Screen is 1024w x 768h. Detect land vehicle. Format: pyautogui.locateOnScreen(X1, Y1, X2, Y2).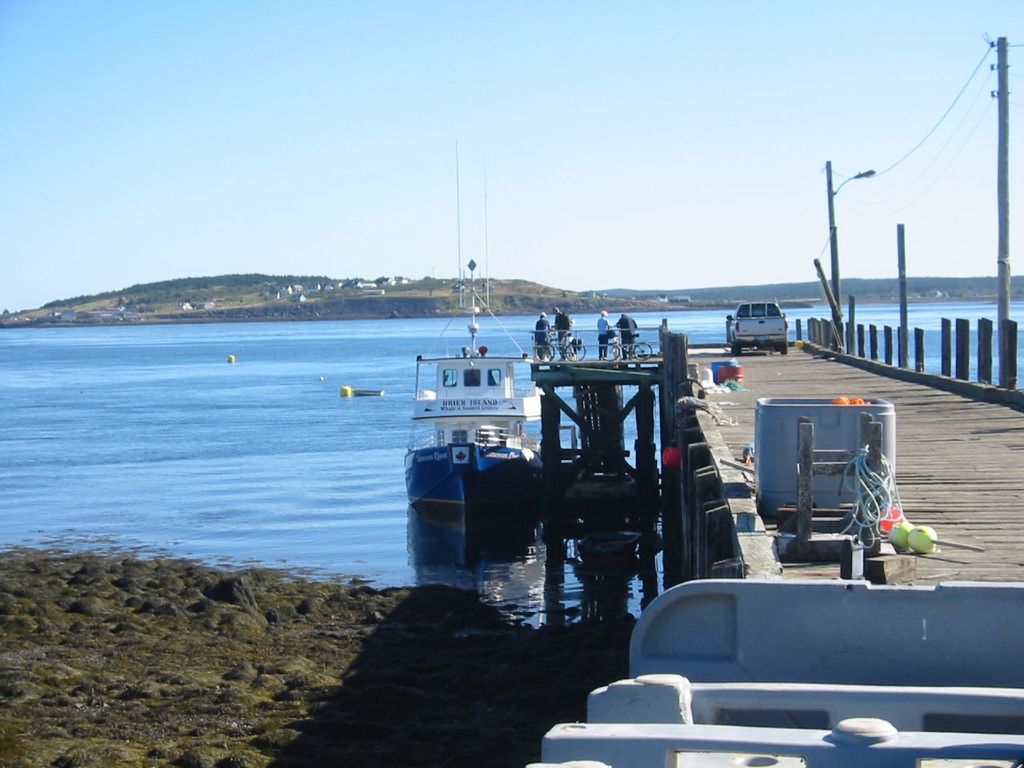
pyautogui.locateOnScreen(725, 297, 787, 358).
